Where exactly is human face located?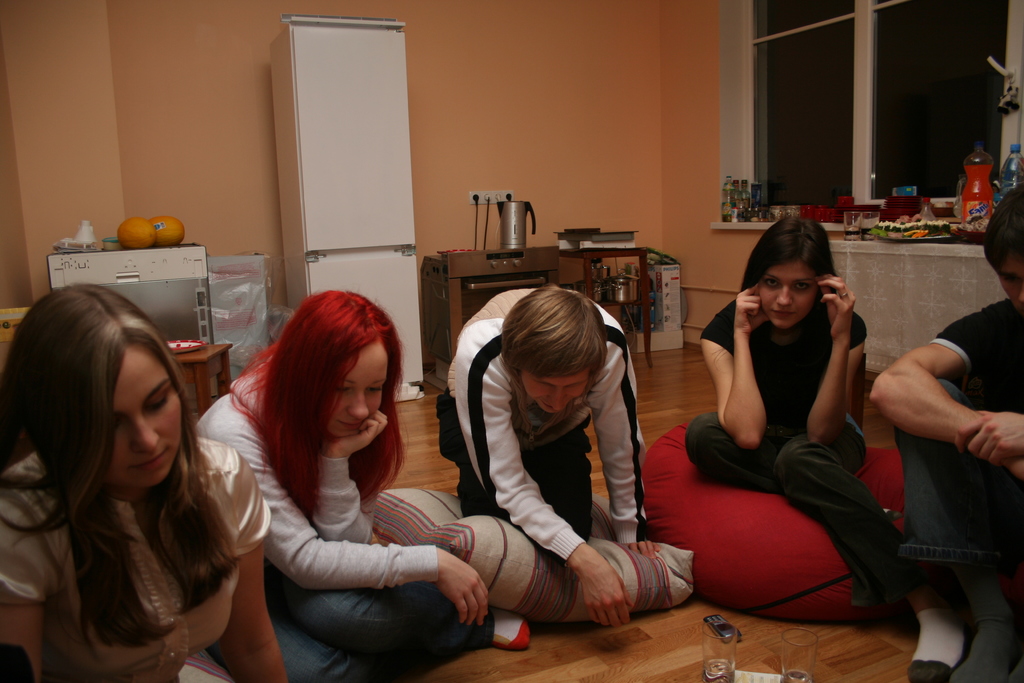
Its bounding box is Rect(998, 264, 1023, 311).
